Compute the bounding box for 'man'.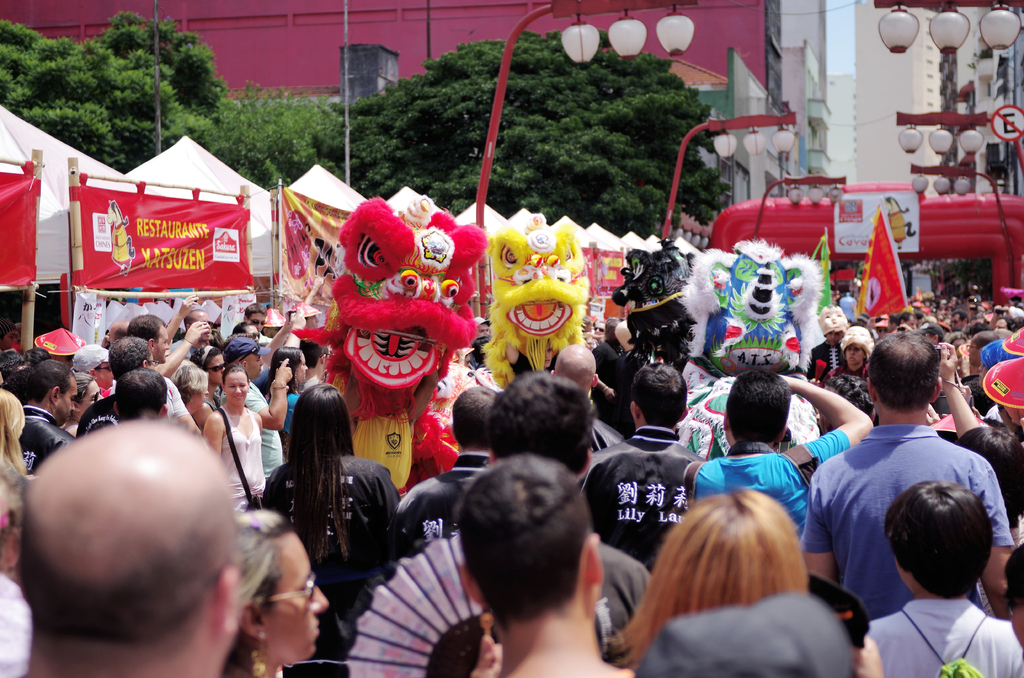
693, 373, 865, 537.
